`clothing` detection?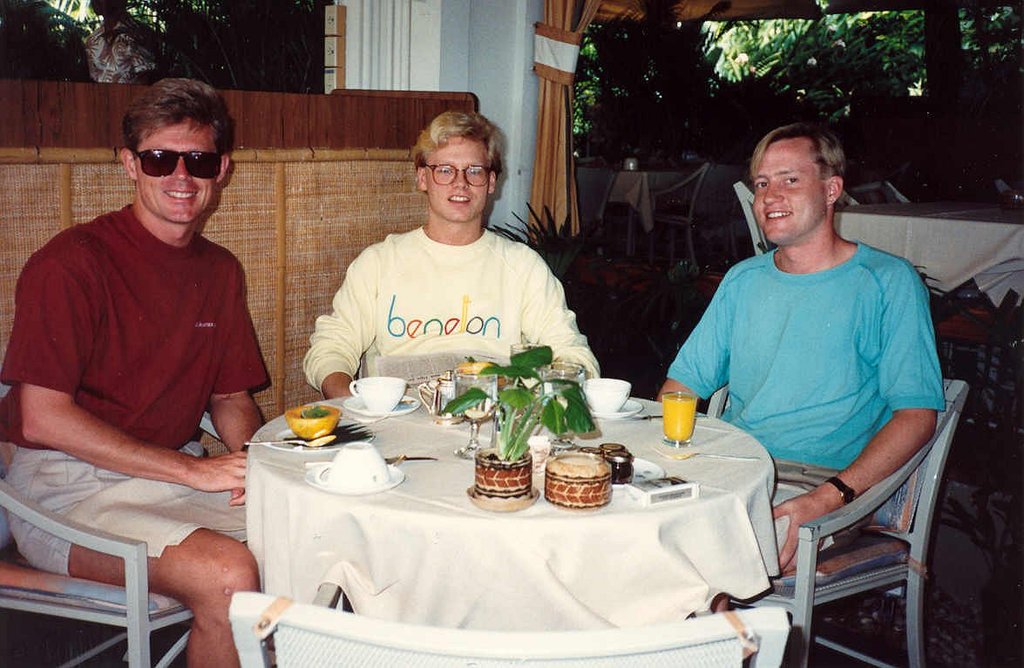
bbox(301, 227, 599, 385)
